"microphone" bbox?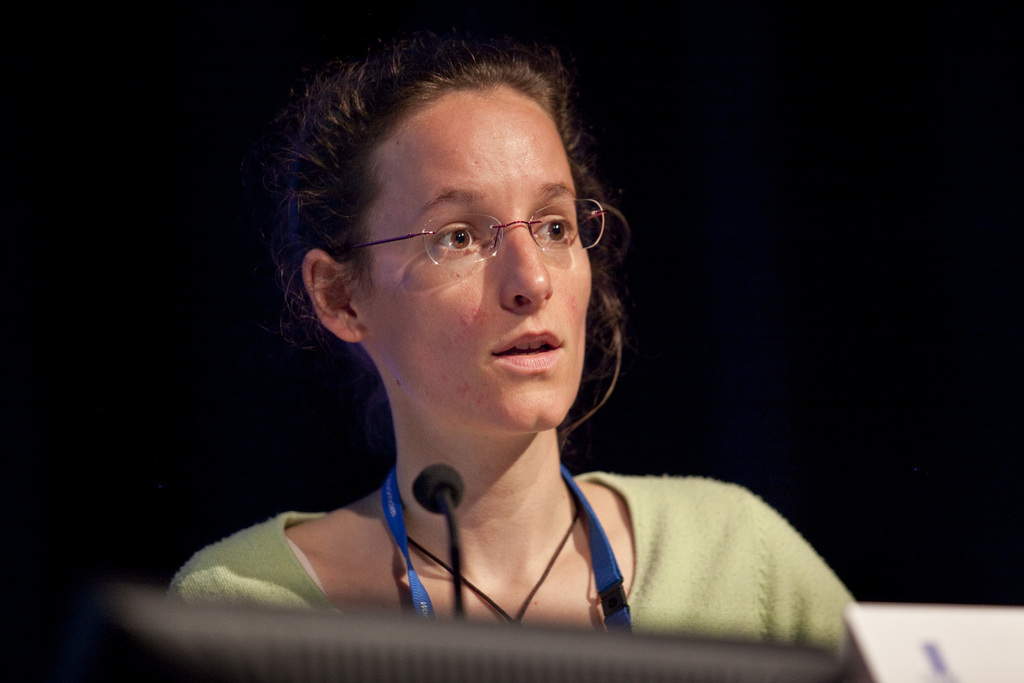
(410, 461, 468, 514)
